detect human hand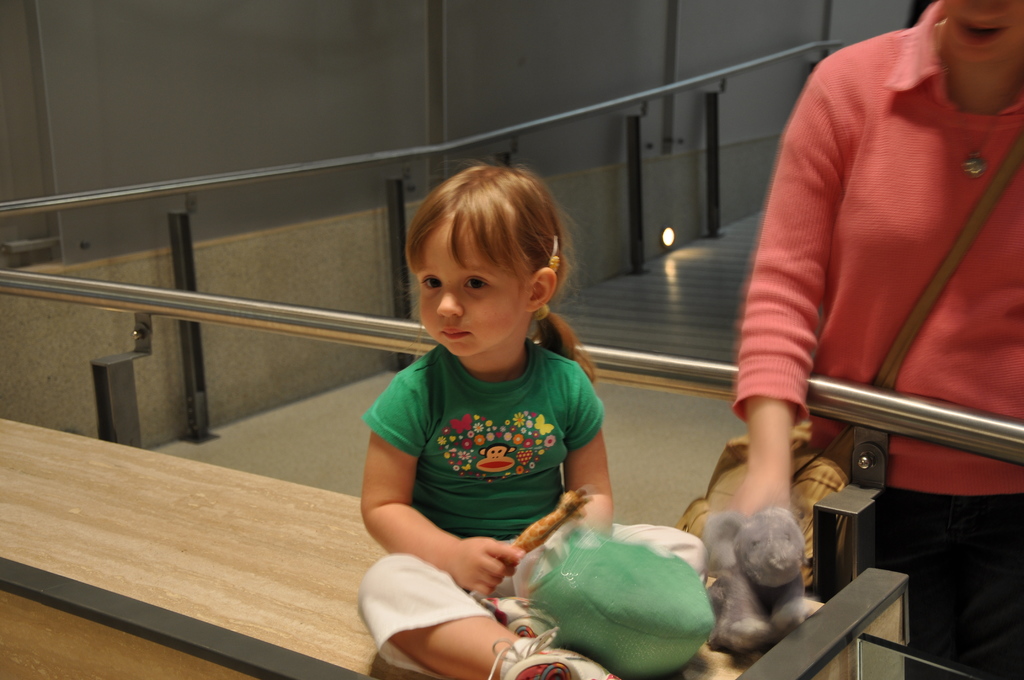
locate(436, 530, 534, 608)
